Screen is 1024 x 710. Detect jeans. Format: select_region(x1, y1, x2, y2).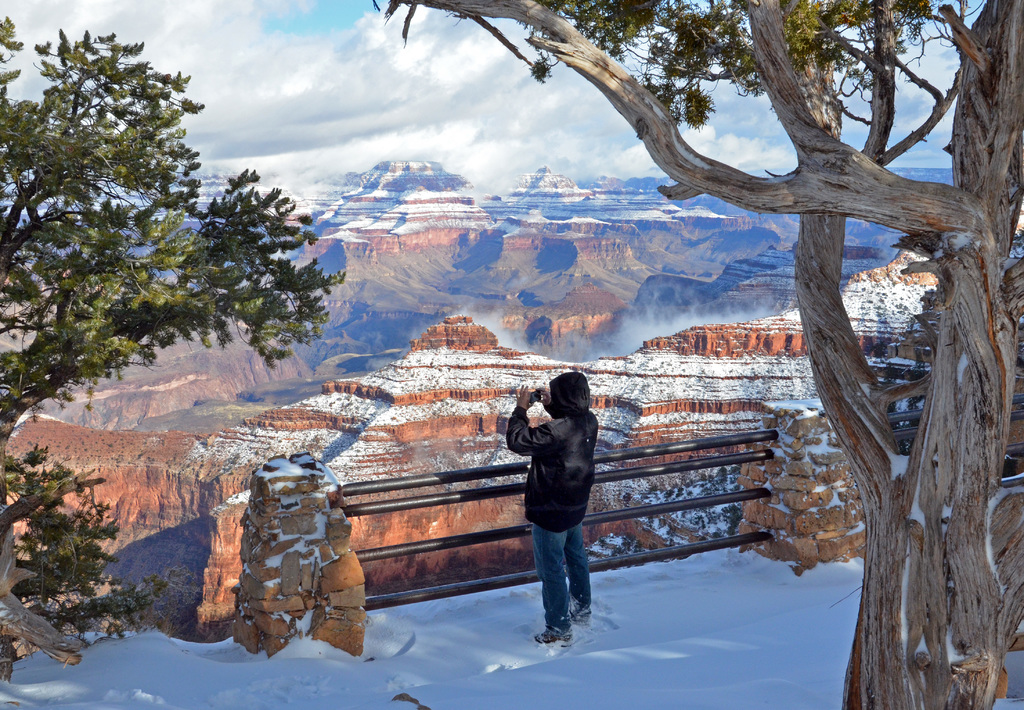
select_region(528, 533, 598, 653).
